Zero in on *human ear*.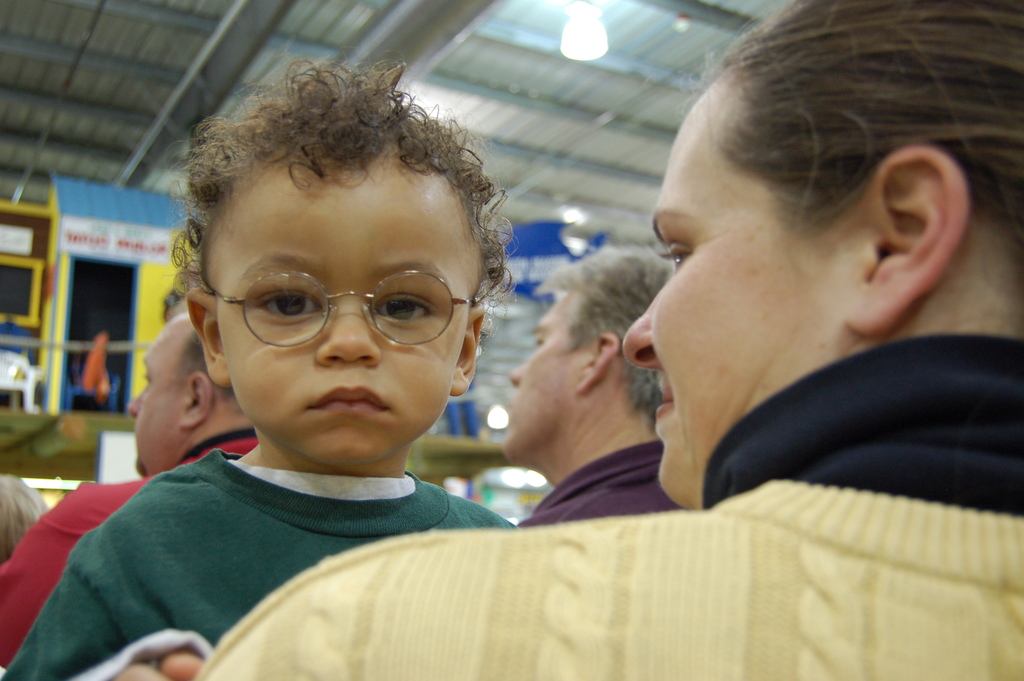
Zeroed in: [left=576, top=330, right=617, bottom=393].
